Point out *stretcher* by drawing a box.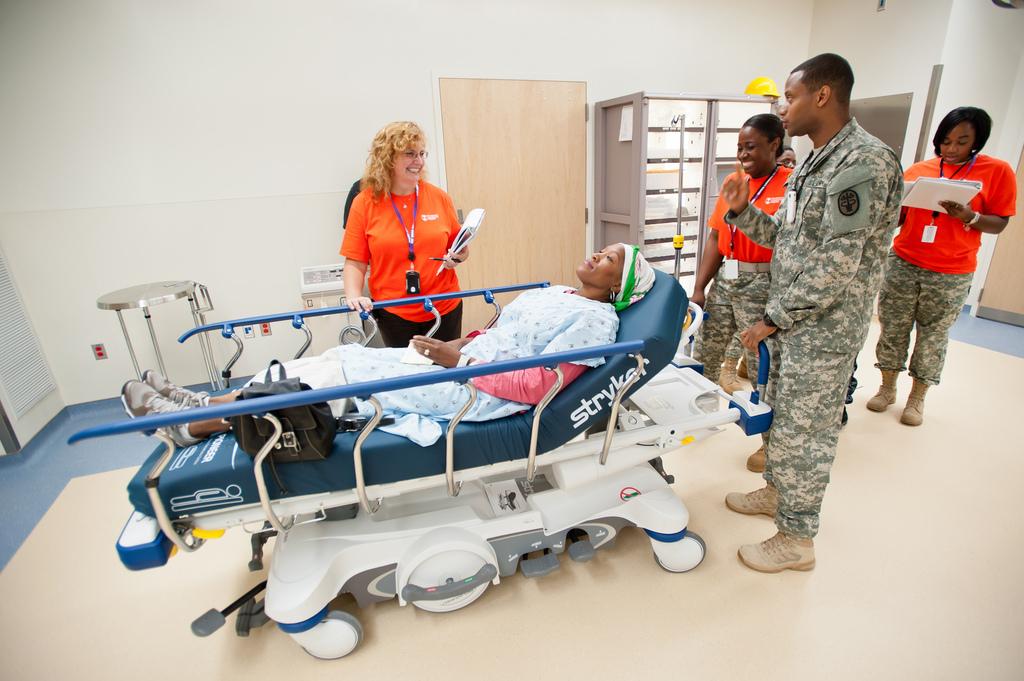
detection(67, 265, 777, 660).
